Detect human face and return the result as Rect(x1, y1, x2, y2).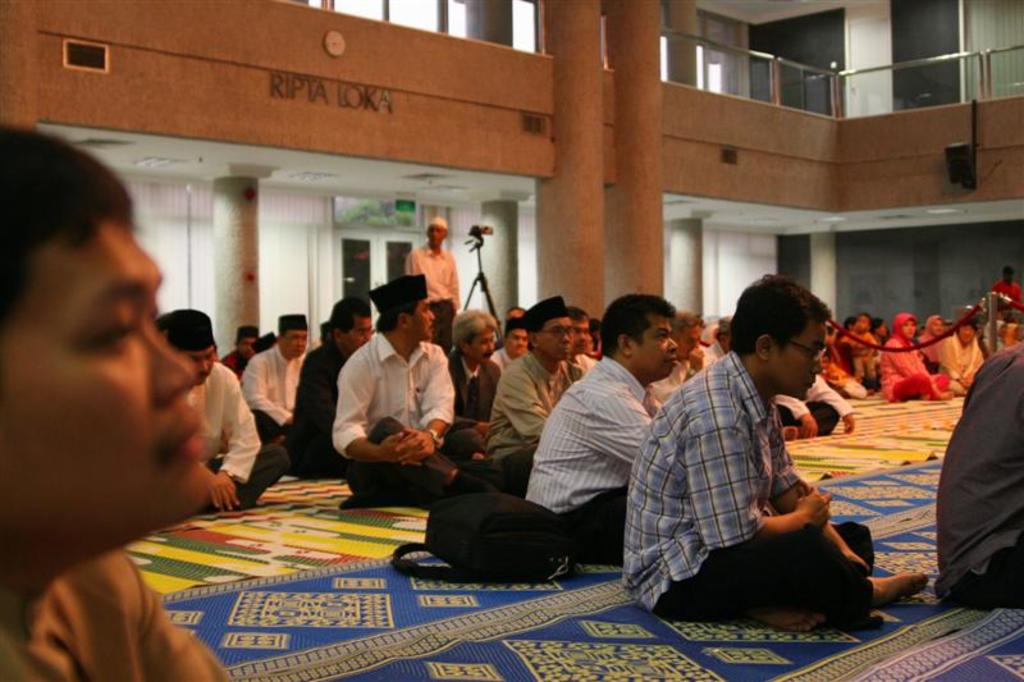
Rect(628, 319, 681, 377).
